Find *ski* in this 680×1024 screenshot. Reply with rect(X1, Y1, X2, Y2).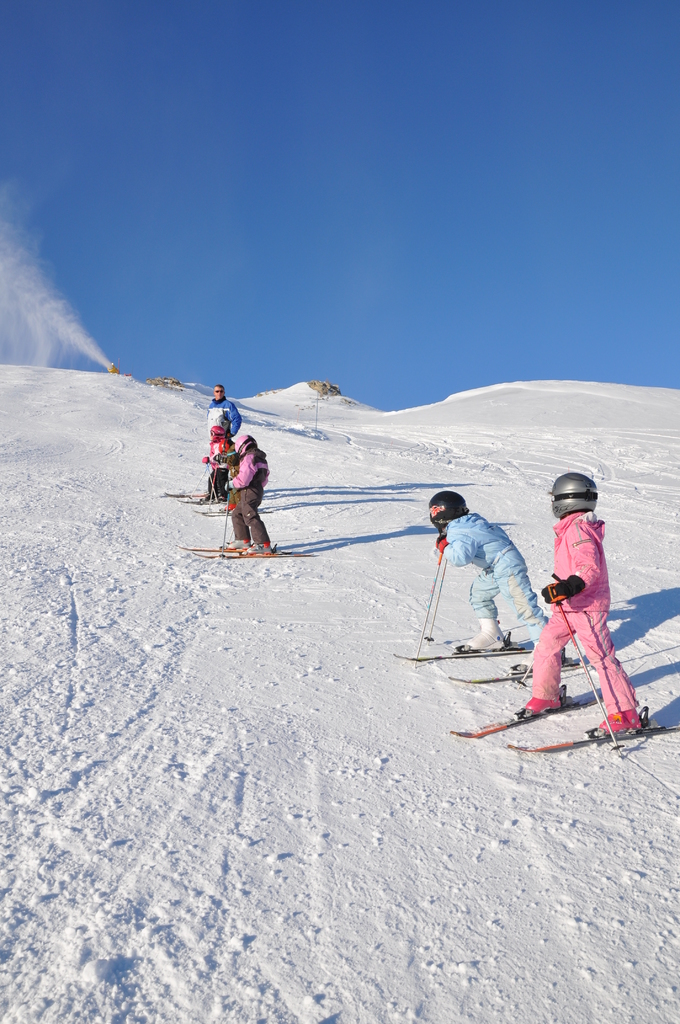
rect(388, 644, 535, 664).
